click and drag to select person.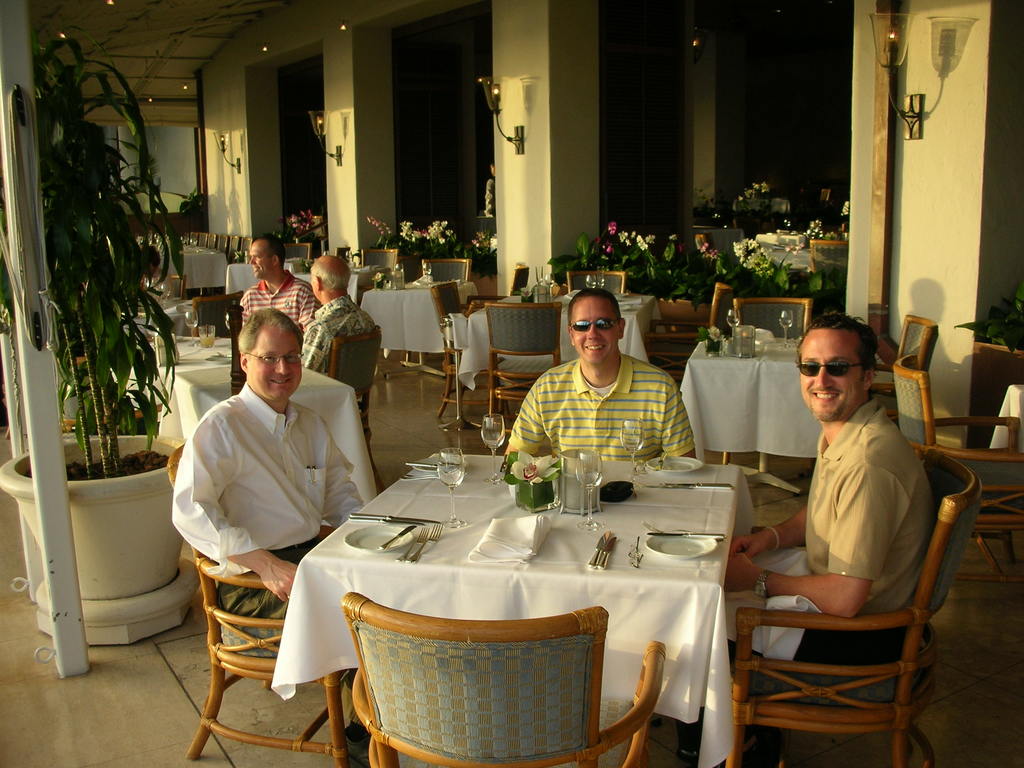
Selection: l=502, t=289, r=700, b=461.
